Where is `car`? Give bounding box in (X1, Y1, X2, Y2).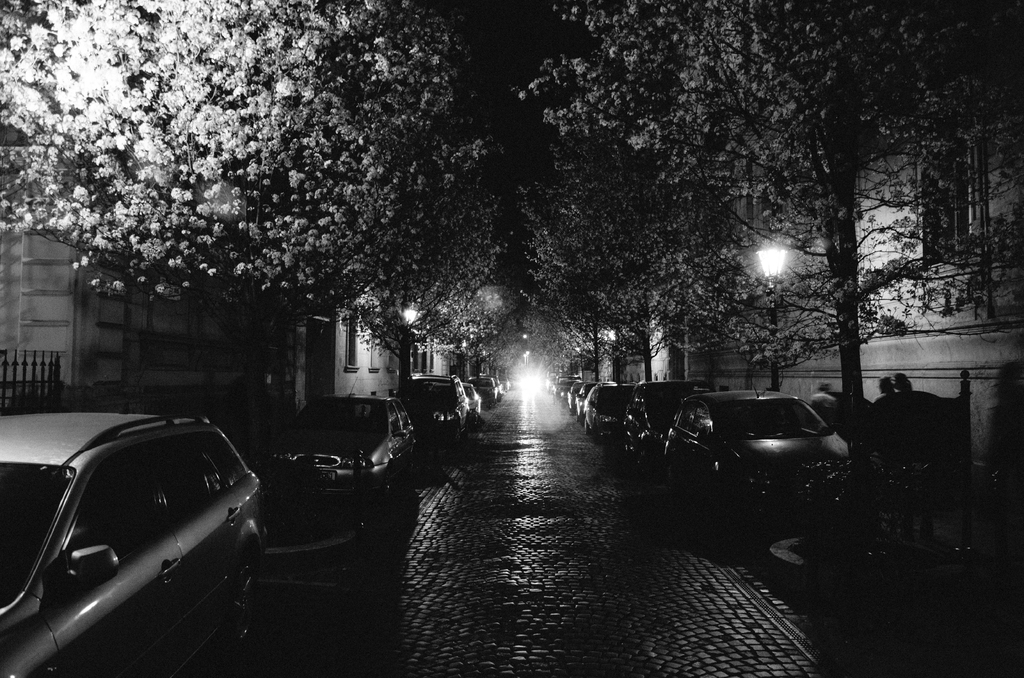
(389, 372, 468, 438).
